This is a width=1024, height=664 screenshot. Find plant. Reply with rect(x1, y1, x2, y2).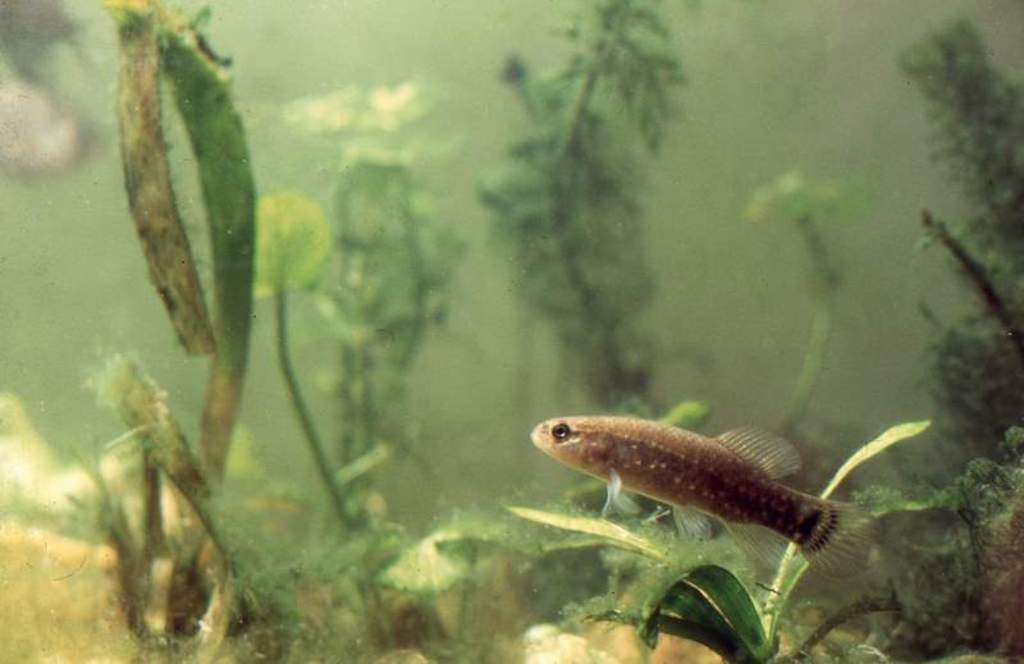
rect(251, 79, 471, 663).
